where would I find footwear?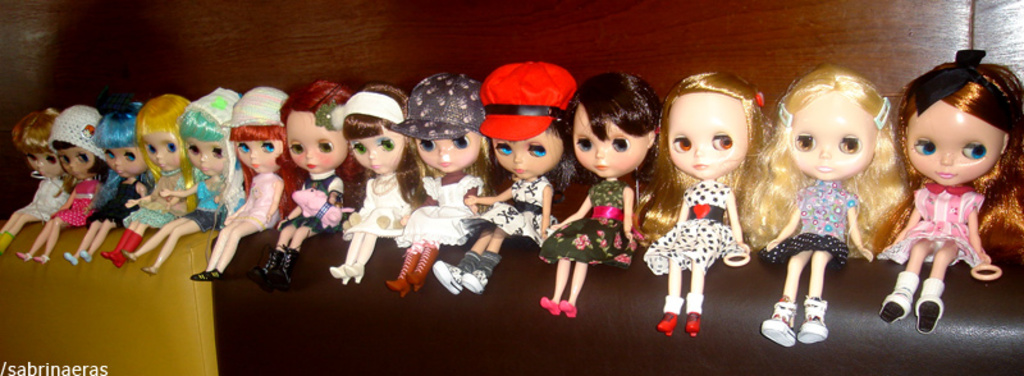
At detection(35, 258, 49, 266).
